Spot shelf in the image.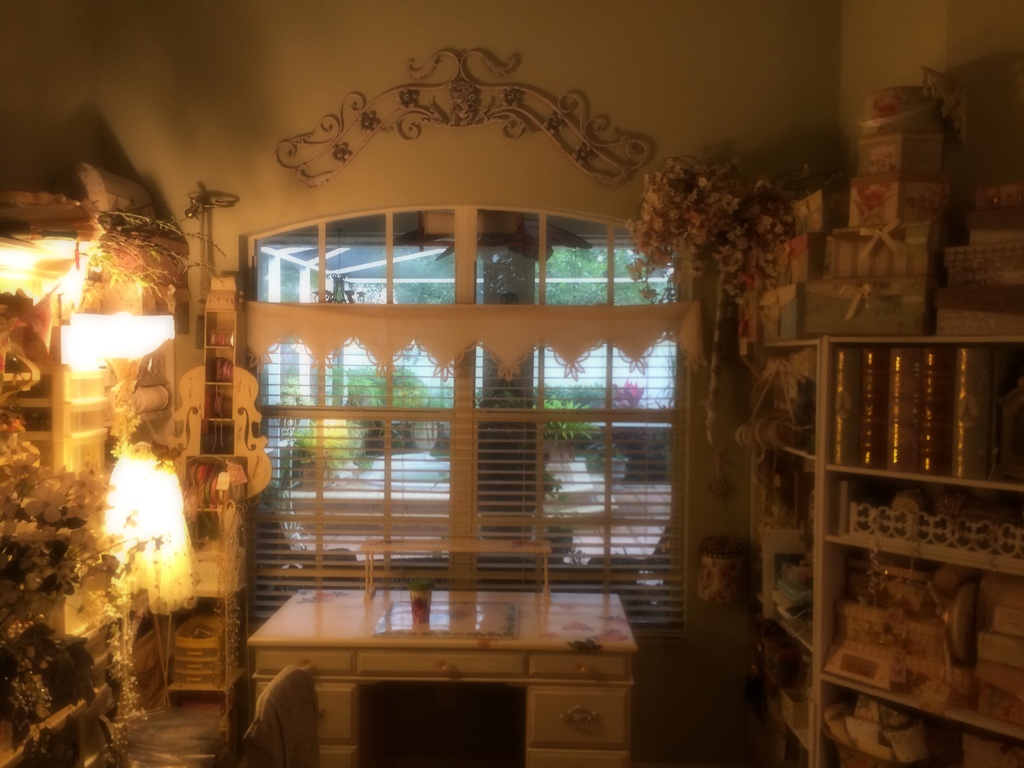
shelf found at crop(814, 339, 1023, 767).
